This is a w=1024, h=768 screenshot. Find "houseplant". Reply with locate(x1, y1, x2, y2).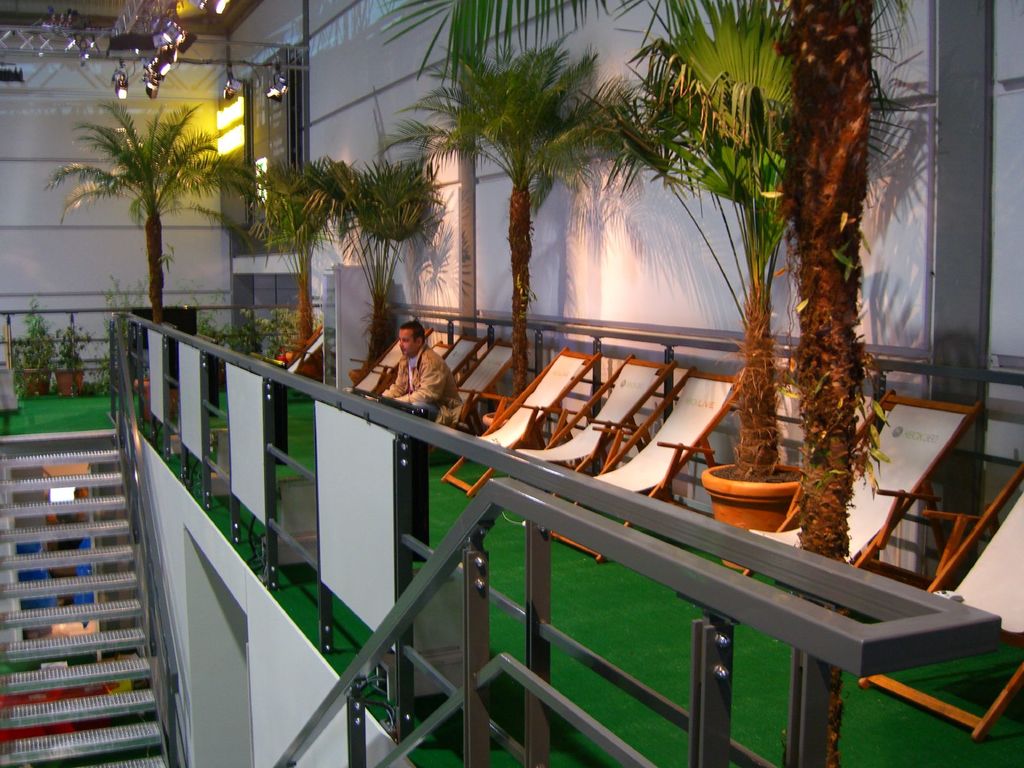
locate(38, 99, 269, 385).
